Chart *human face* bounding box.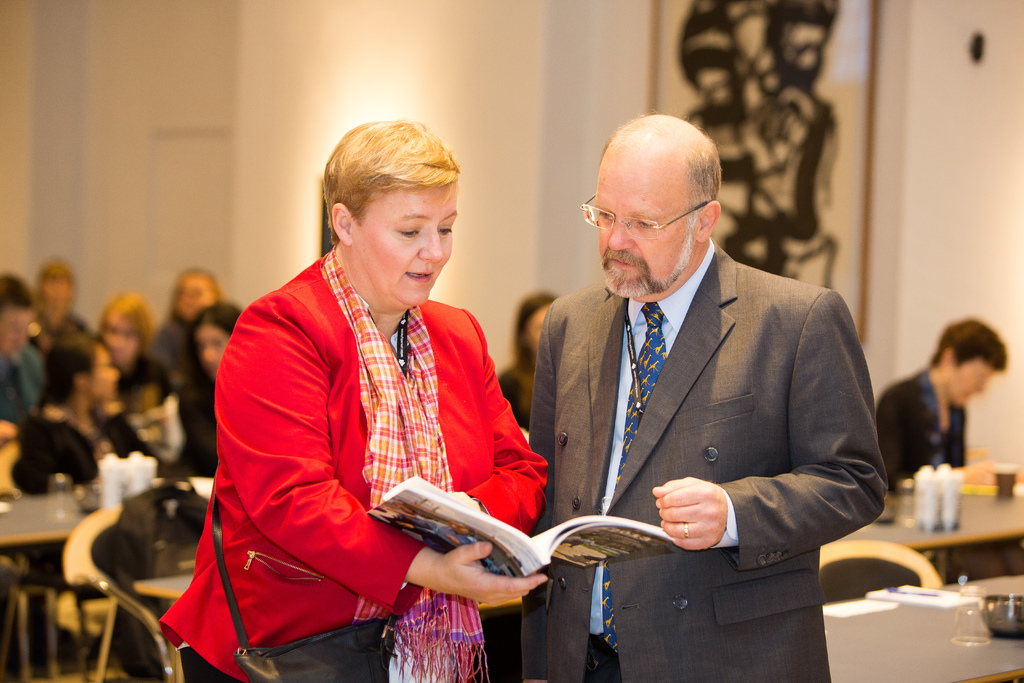
Charted: bbox=(351, 186, 459, 307).
